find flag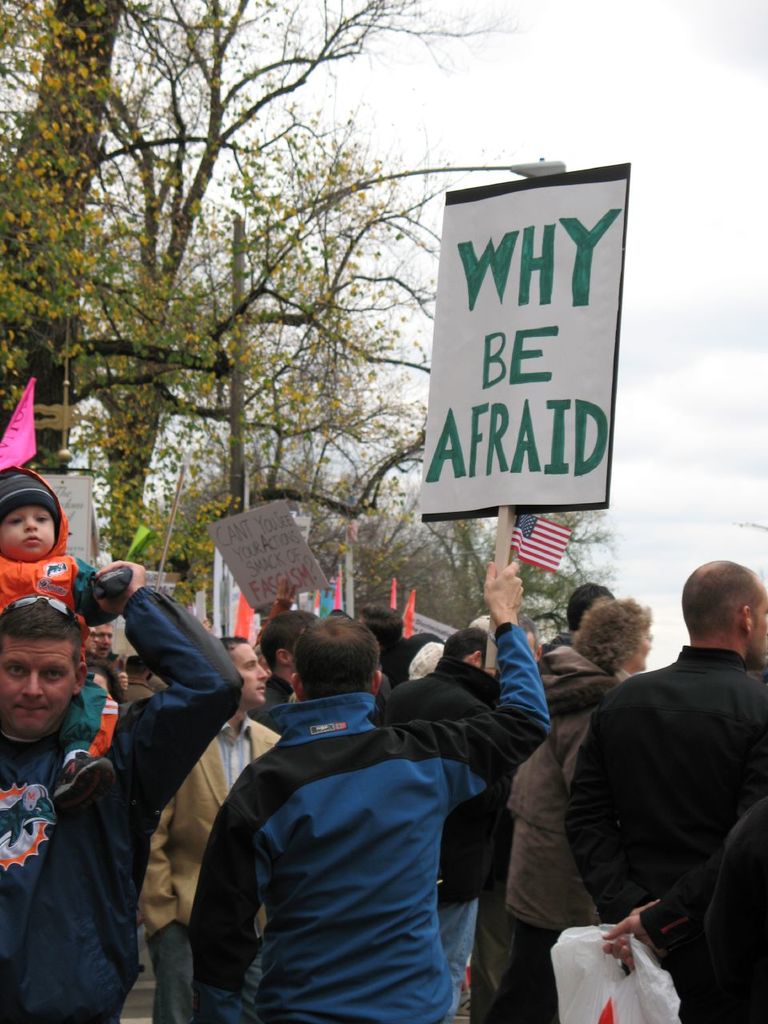
pyautogui.locateOnScreen(222, 581, 259, 638)
